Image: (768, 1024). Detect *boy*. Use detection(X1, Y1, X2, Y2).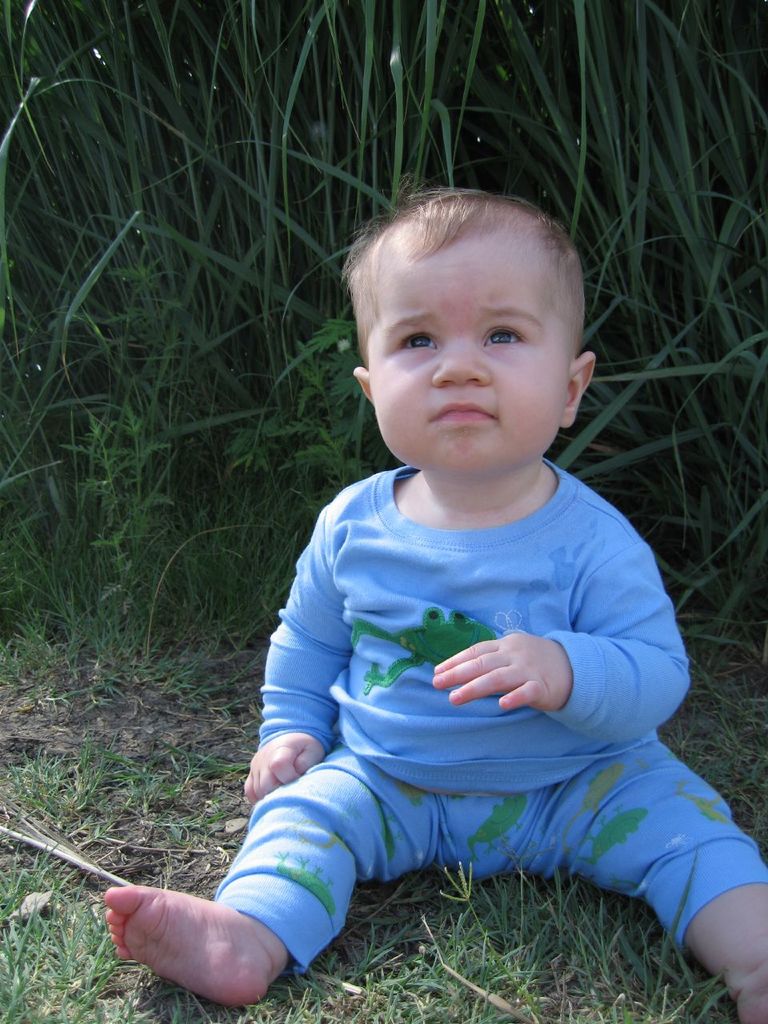
detection(186, 154, 710, 999).
